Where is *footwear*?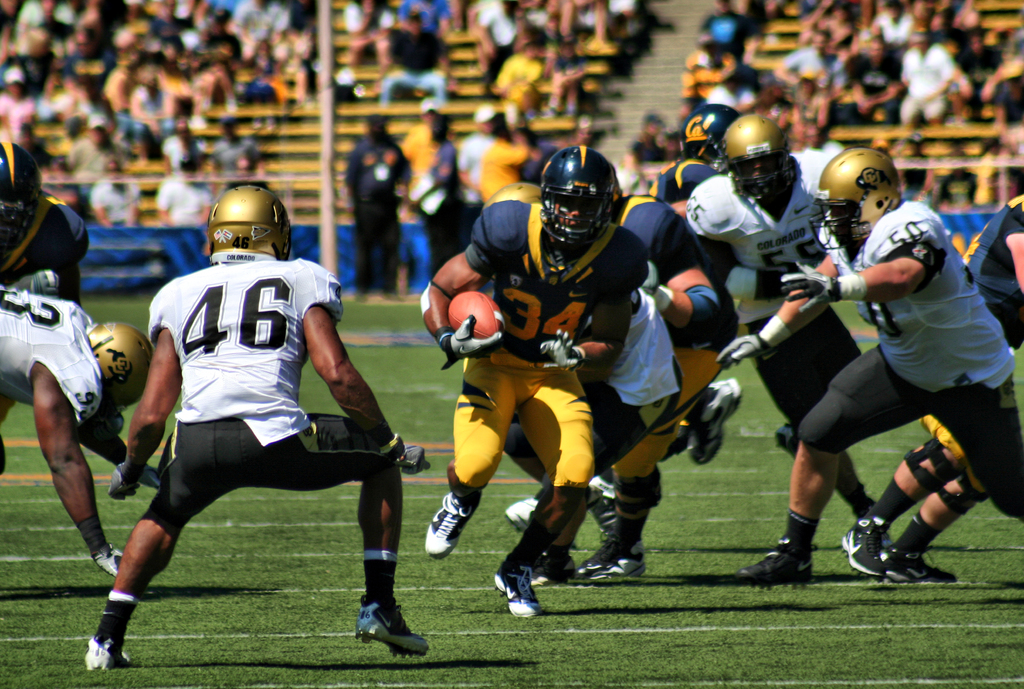
region(686, 377, 740, 467).
